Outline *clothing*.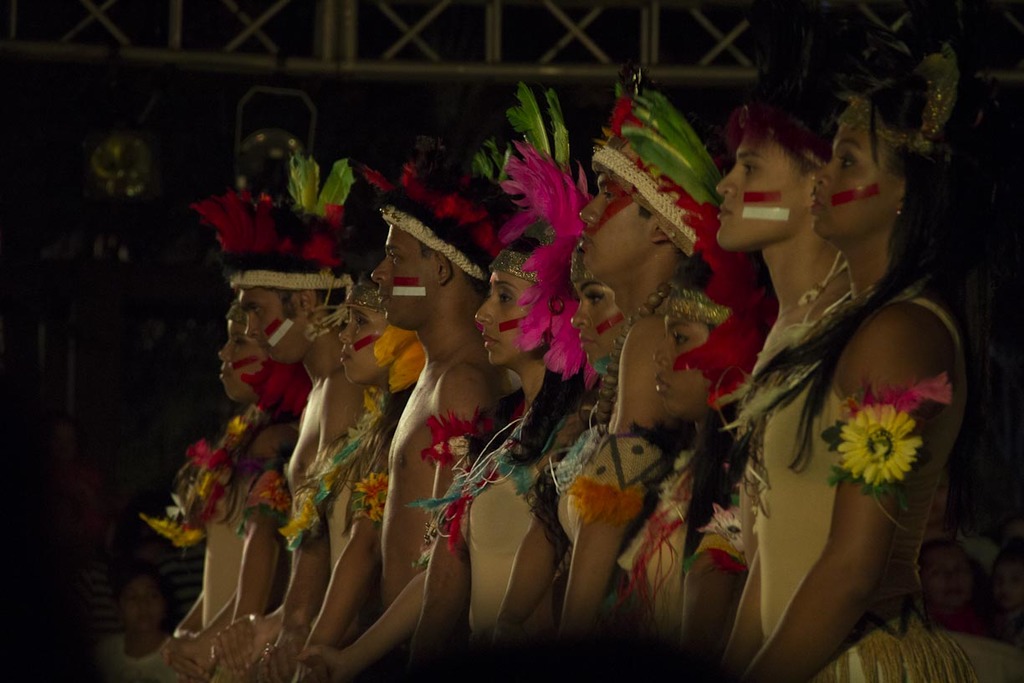
Outline: box(617, 481, 767, 682).
